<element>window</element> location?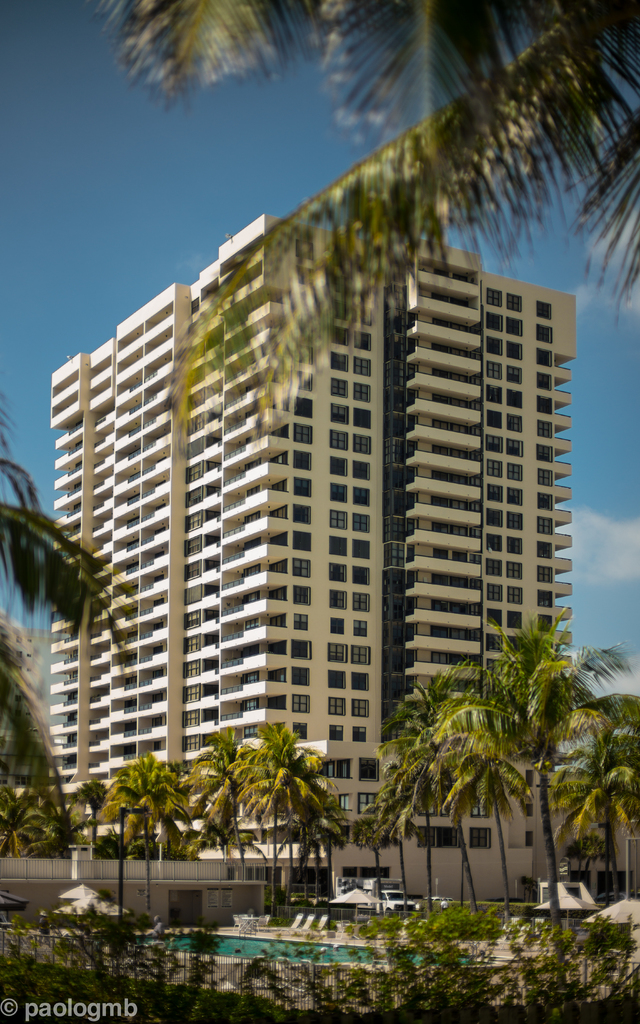
bbox=(533, 541, 551, 561)
